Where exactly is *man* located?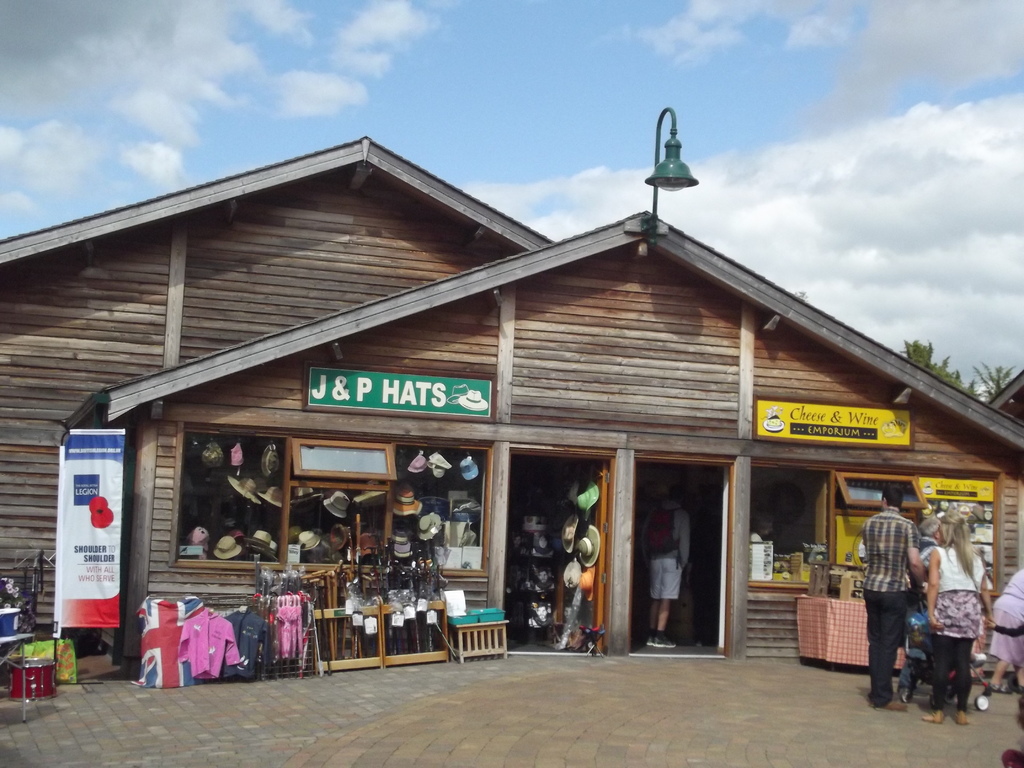
Its bounding box is <box>644,487,689,647</box>.
